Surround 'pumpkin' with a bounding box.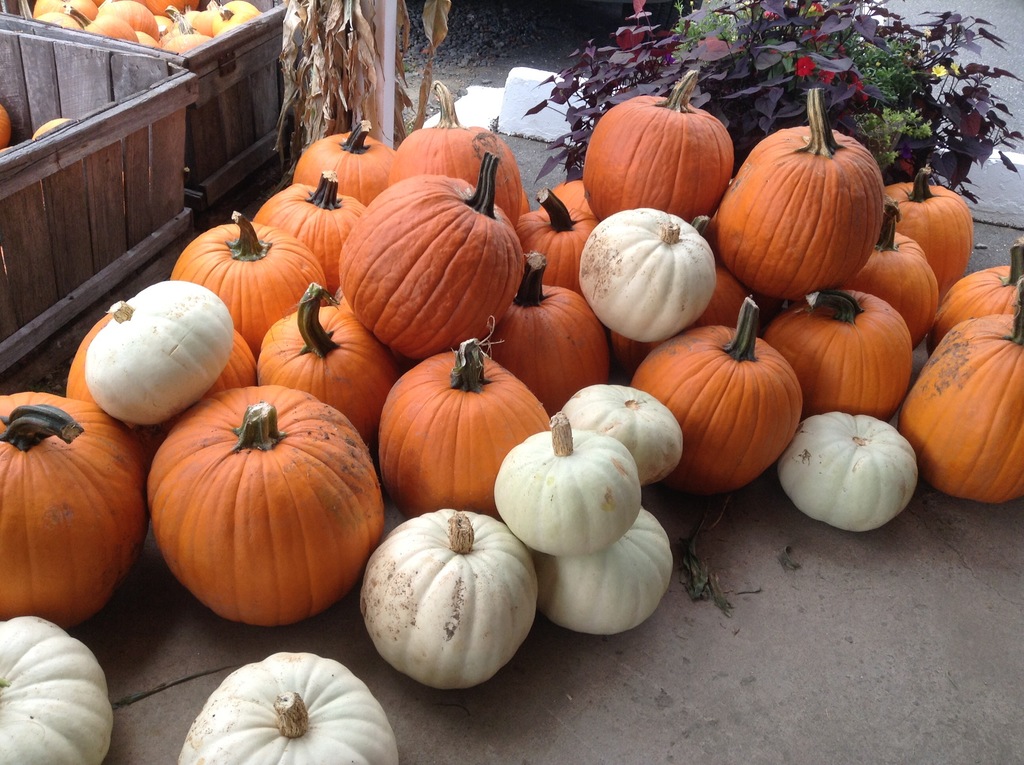
Rect(340, 154, 522, 350).
